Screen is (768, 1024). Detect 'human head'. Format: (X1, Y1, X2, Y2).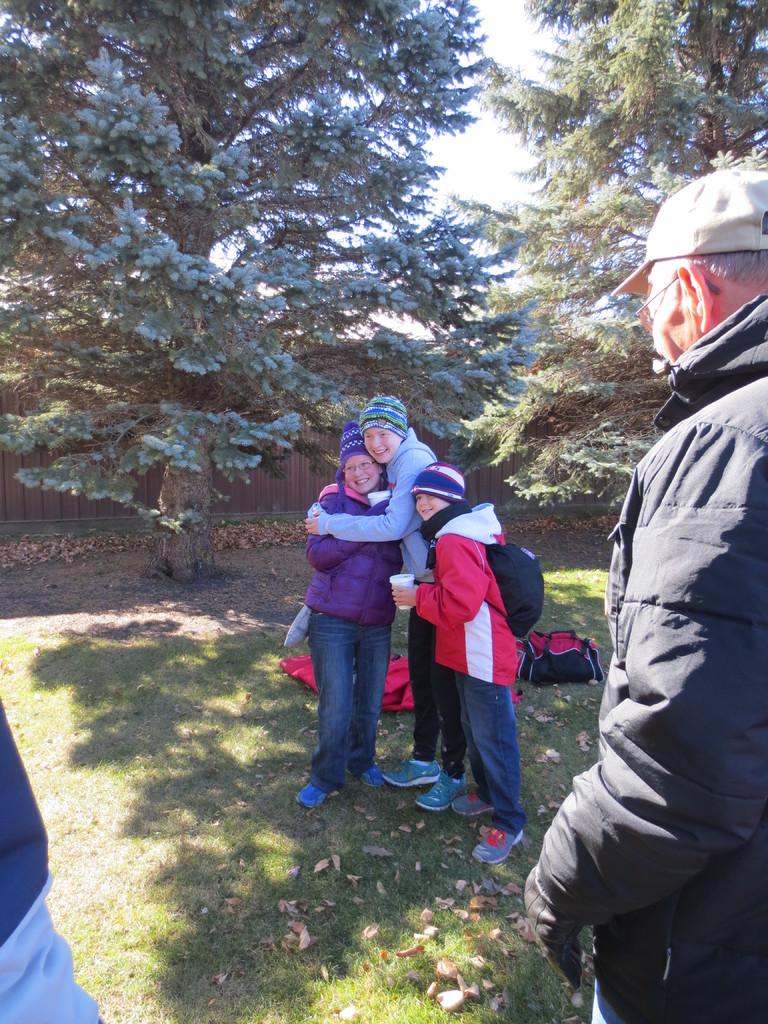
(338, 445, 381, 490).
